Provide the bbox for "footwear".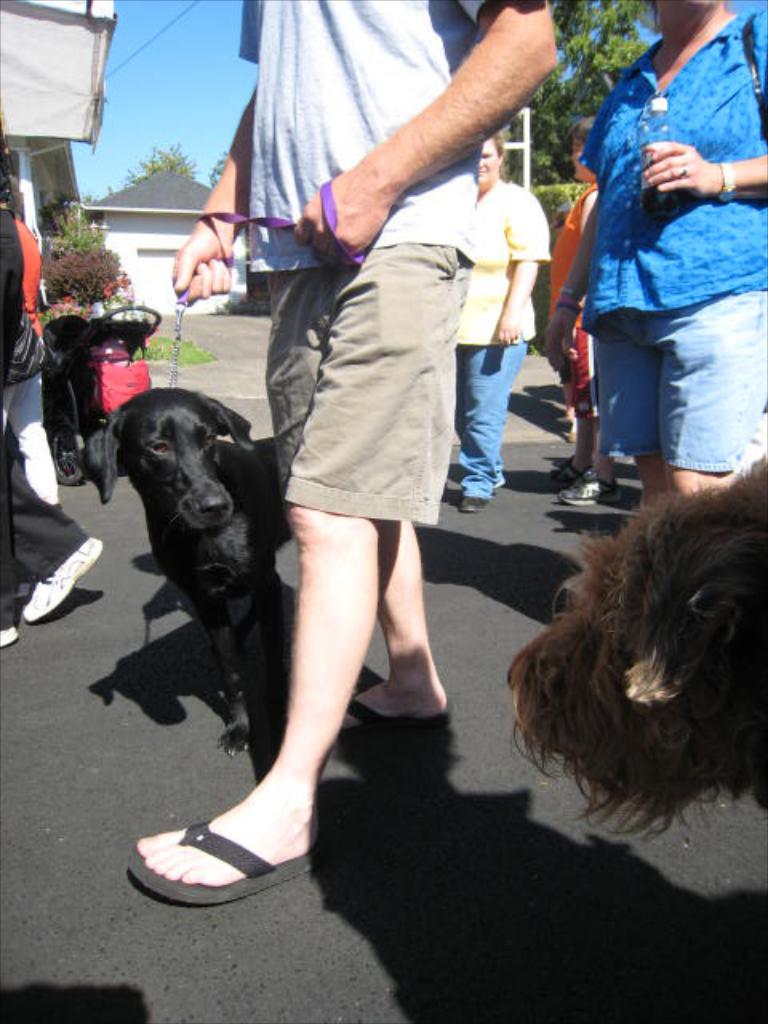
554,469,616,504.
